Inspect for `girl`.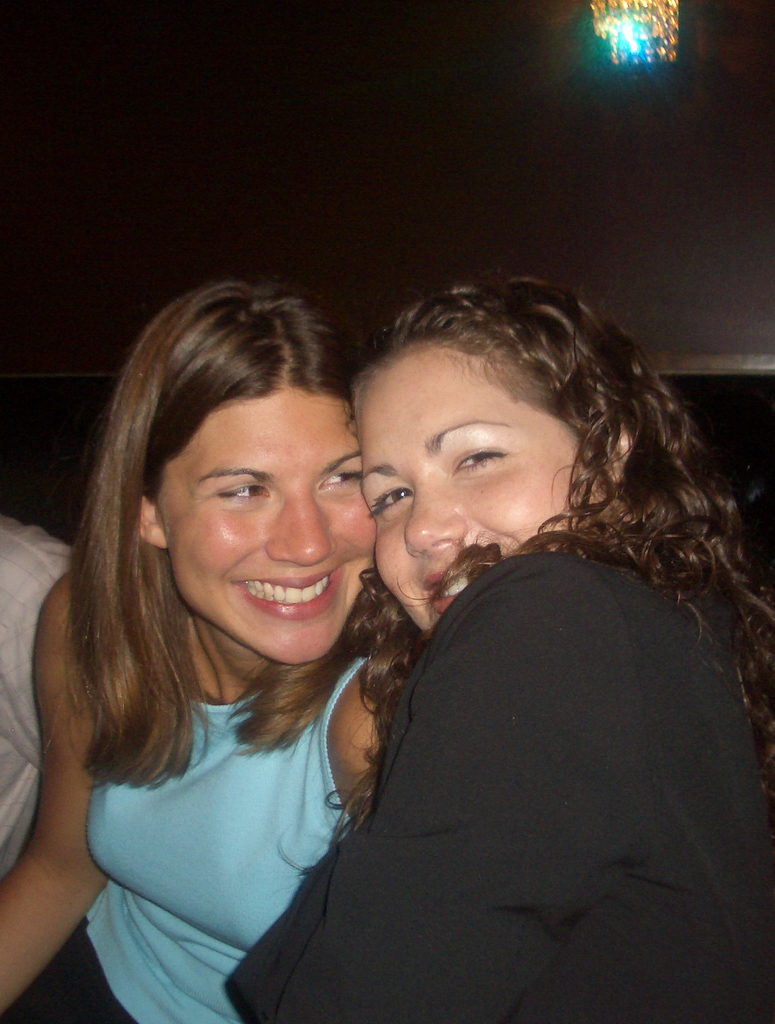
Inspection: left=227, top=280, right=771, bottom=1023.
